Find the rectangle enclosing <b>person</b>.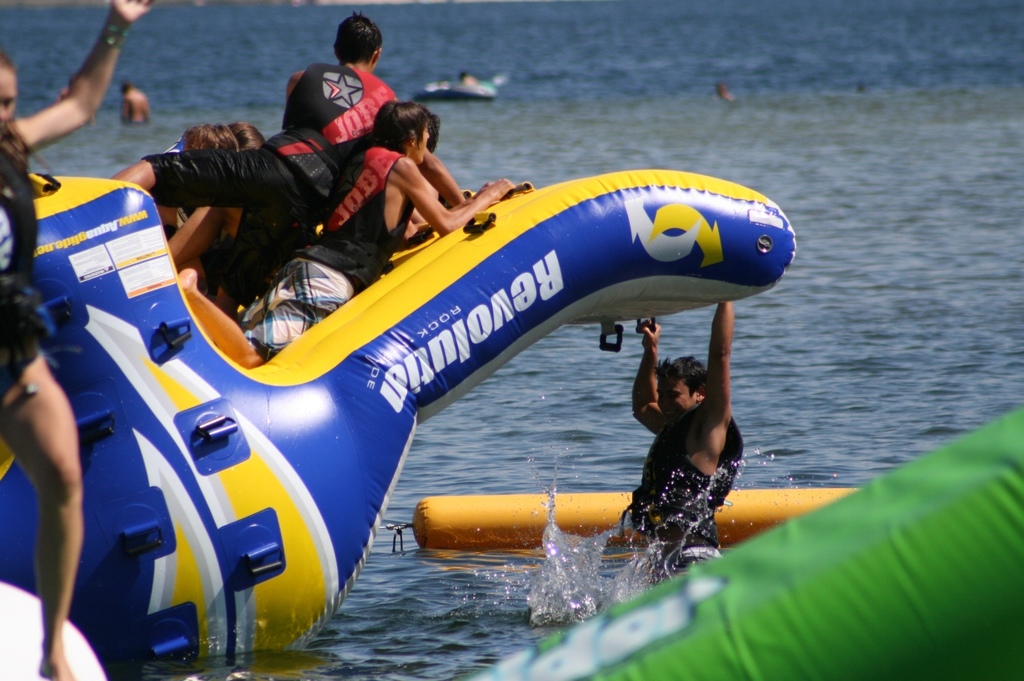
<bbox>0, 0, 156, 680</bbox>.
